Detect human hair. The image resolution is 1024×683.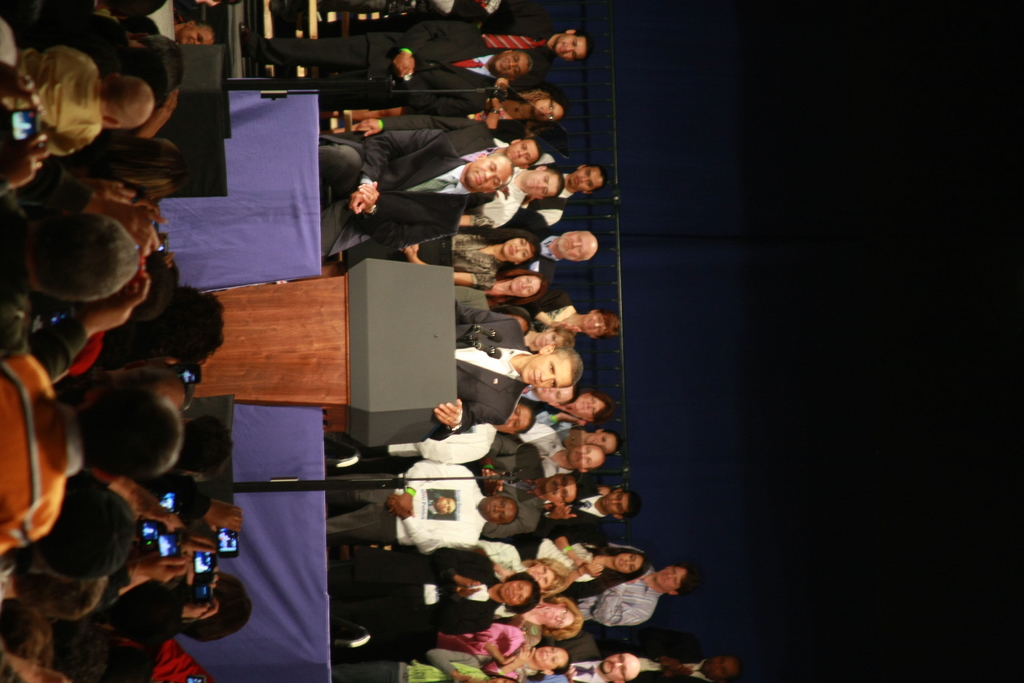
region(122, 35, 185, 86).
